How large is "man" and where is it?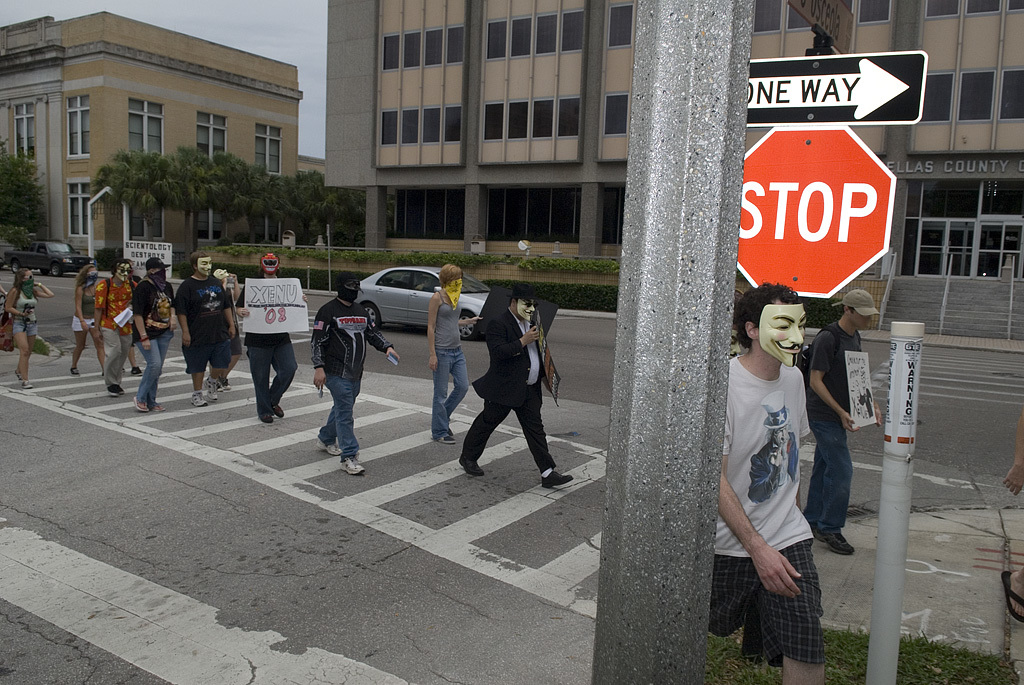
Bounding box: select_region(454, 279, 574, 491).
